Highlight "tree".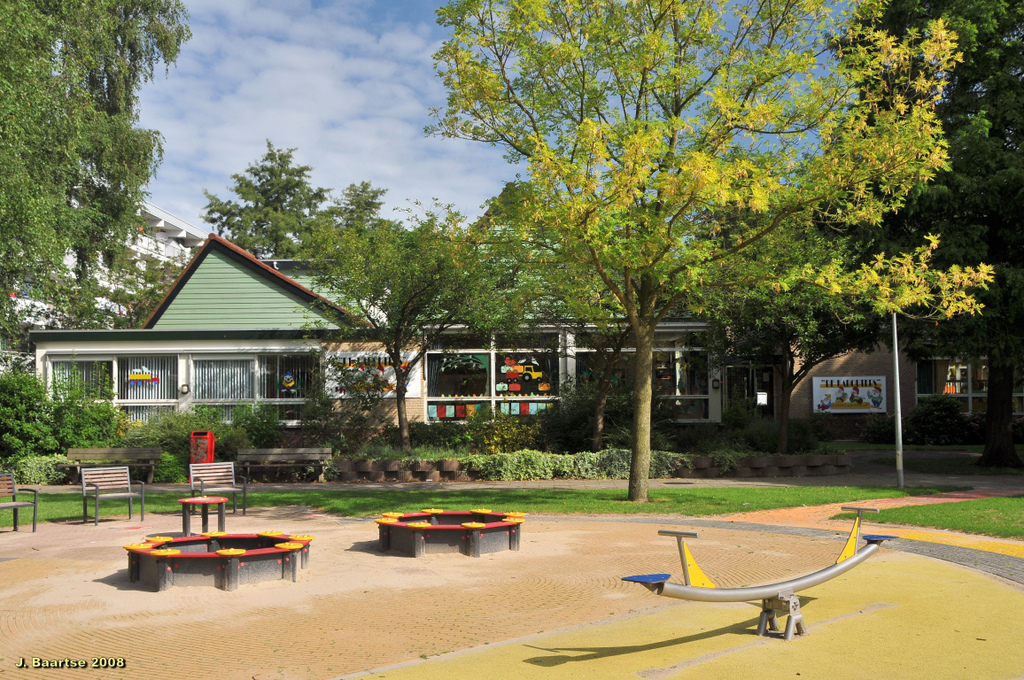
Highlighted region: box(335, 177, 390, 236).
